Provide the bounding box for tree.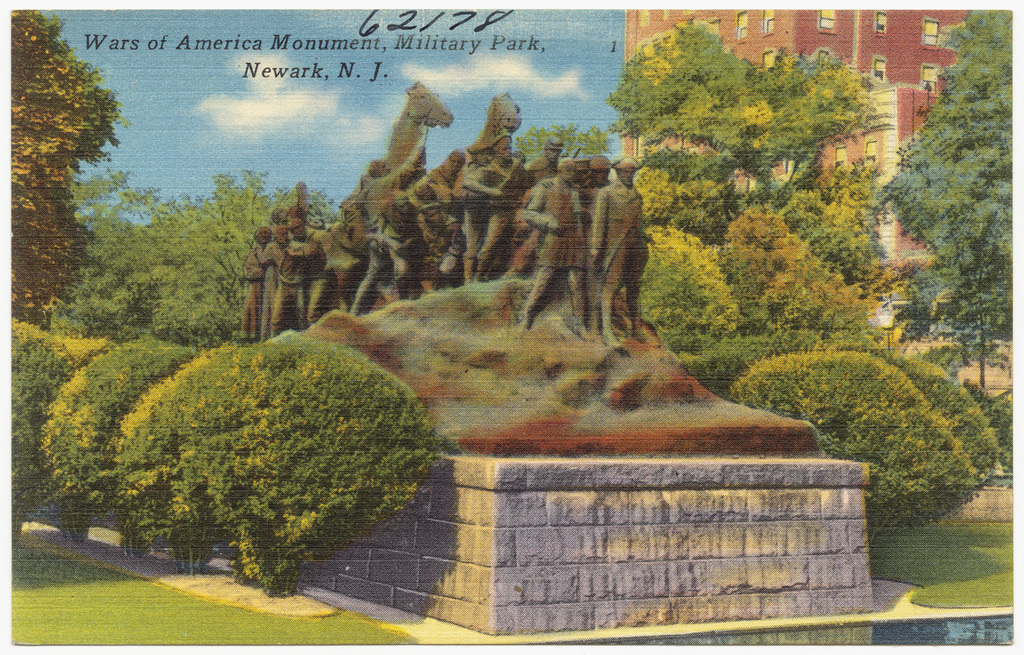
crop(70, 170, 140, 309).
